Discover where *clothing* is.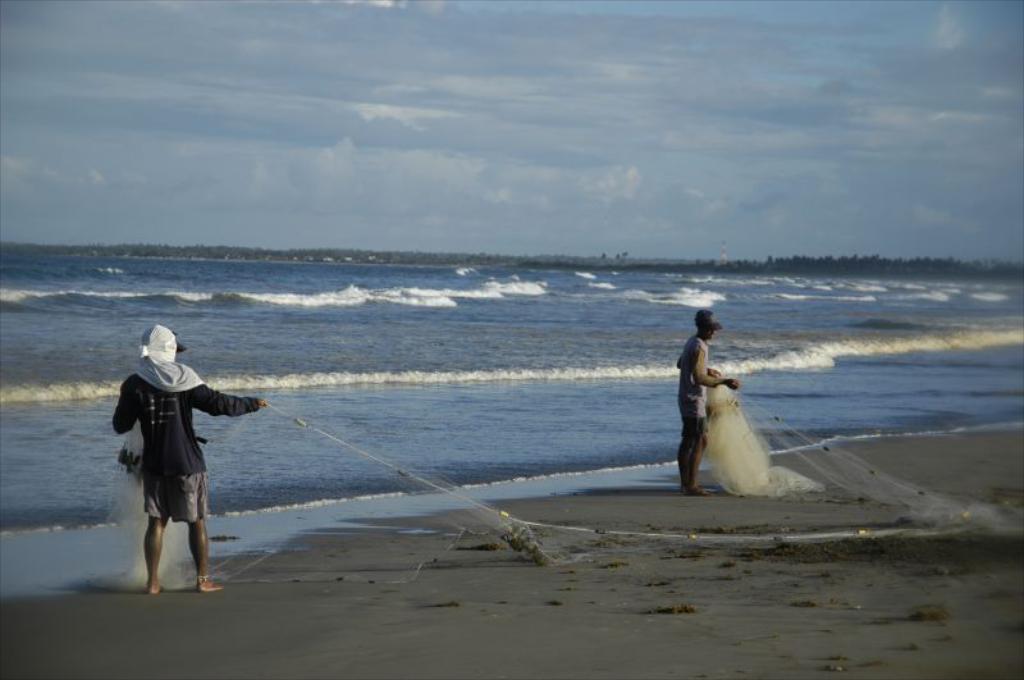
Discovered at x1=675, y1=330, x2=719, y2=443.
